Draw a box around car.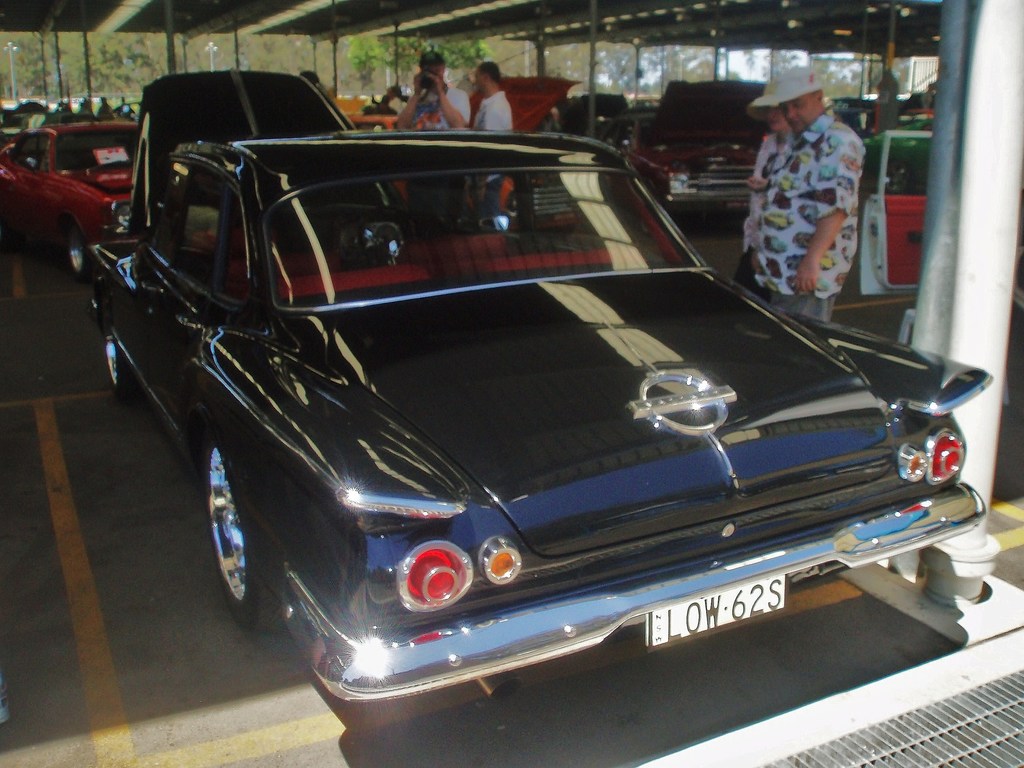
locate(598, 100, 772, 227).
